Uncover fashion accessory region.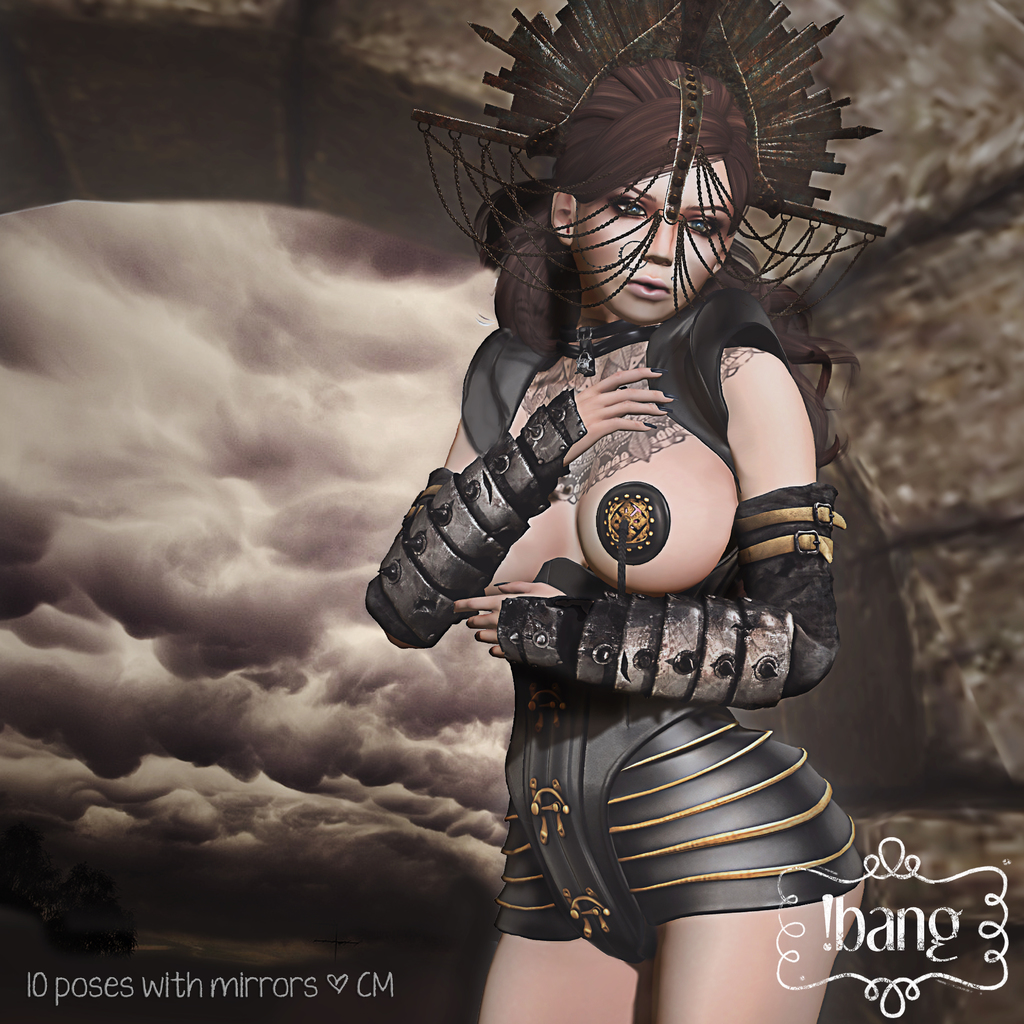
Uncovered: x1=559 y1=316 x2=657 y2=378.
